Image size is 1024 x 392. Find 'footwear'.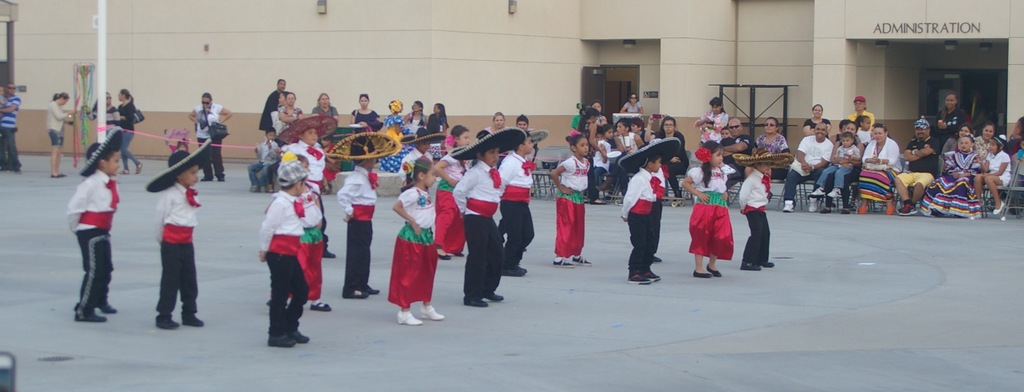
bbox(424, 307, 445, 318).
